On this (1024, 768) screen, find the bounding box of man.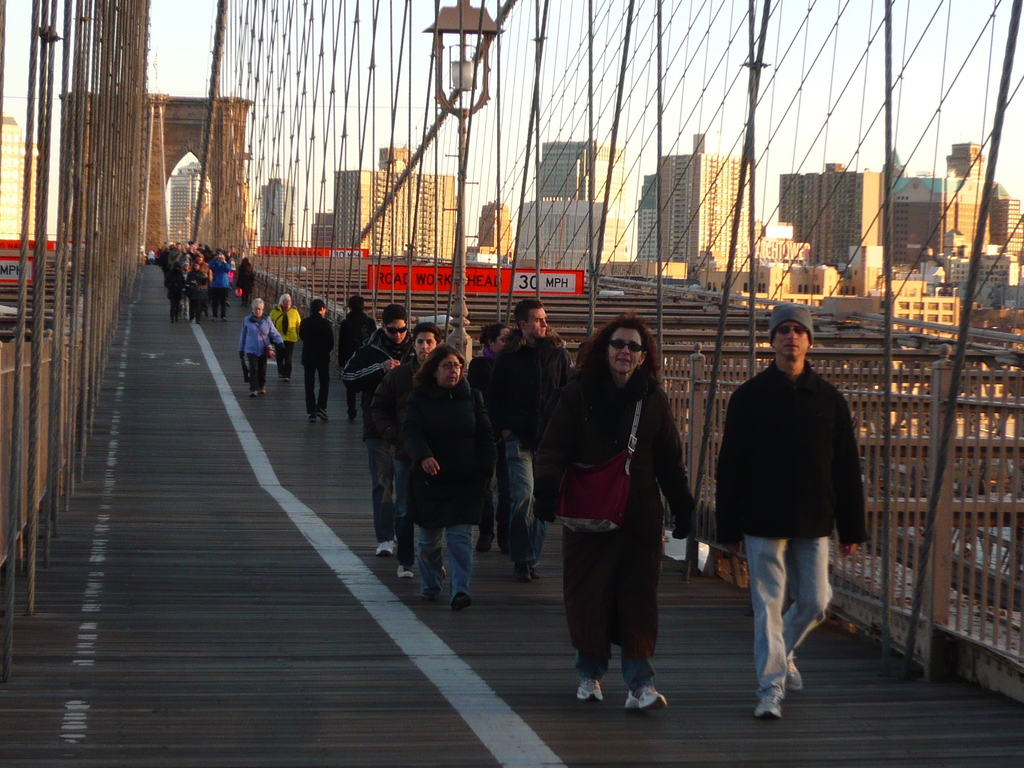
Bounding box: rect(205, 248, 233, 324).
